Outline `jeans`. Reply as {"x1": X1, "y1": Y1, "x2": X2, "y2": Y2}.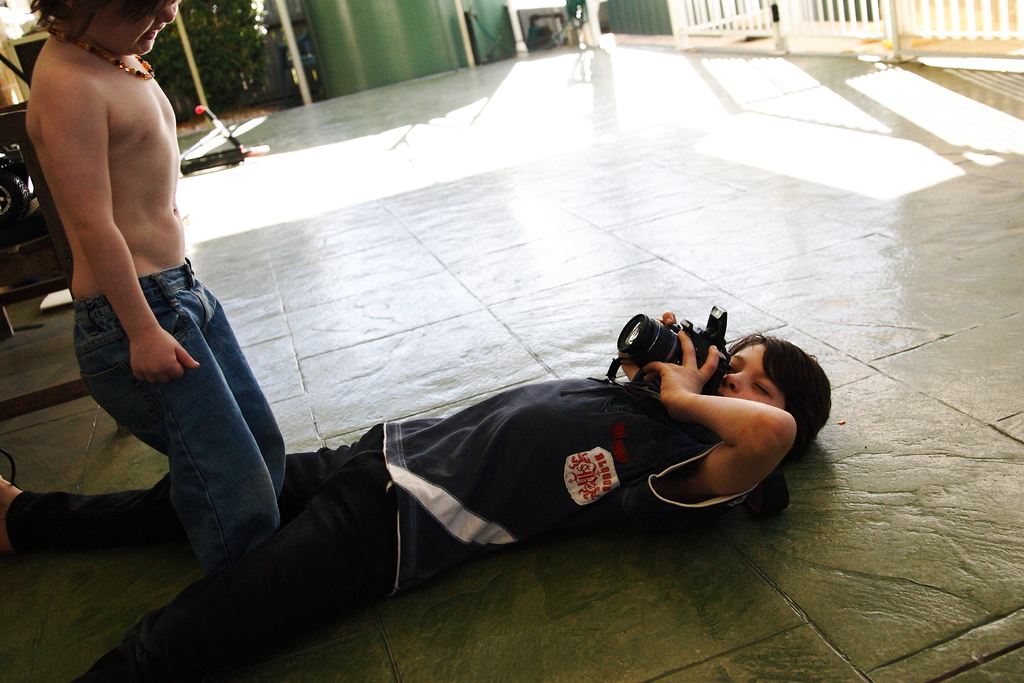
{"x1": 22, "y1": 256, "x2": 297, "y2": 534}.
